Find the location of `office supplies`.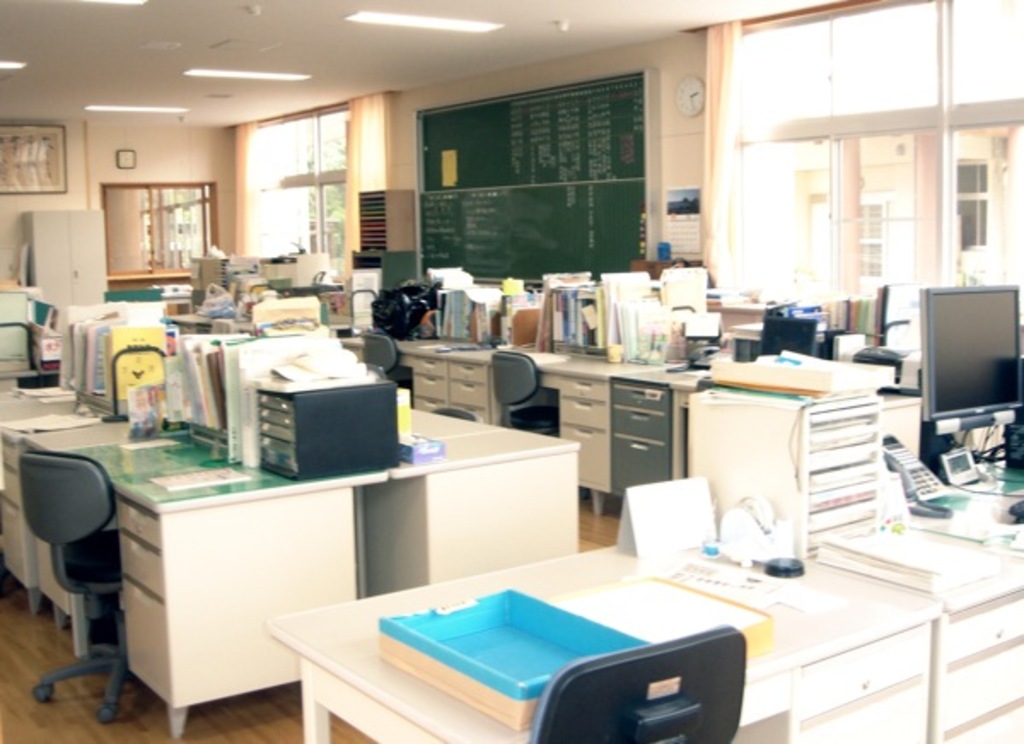
Location: <box>920,280,1022,430</box>.
